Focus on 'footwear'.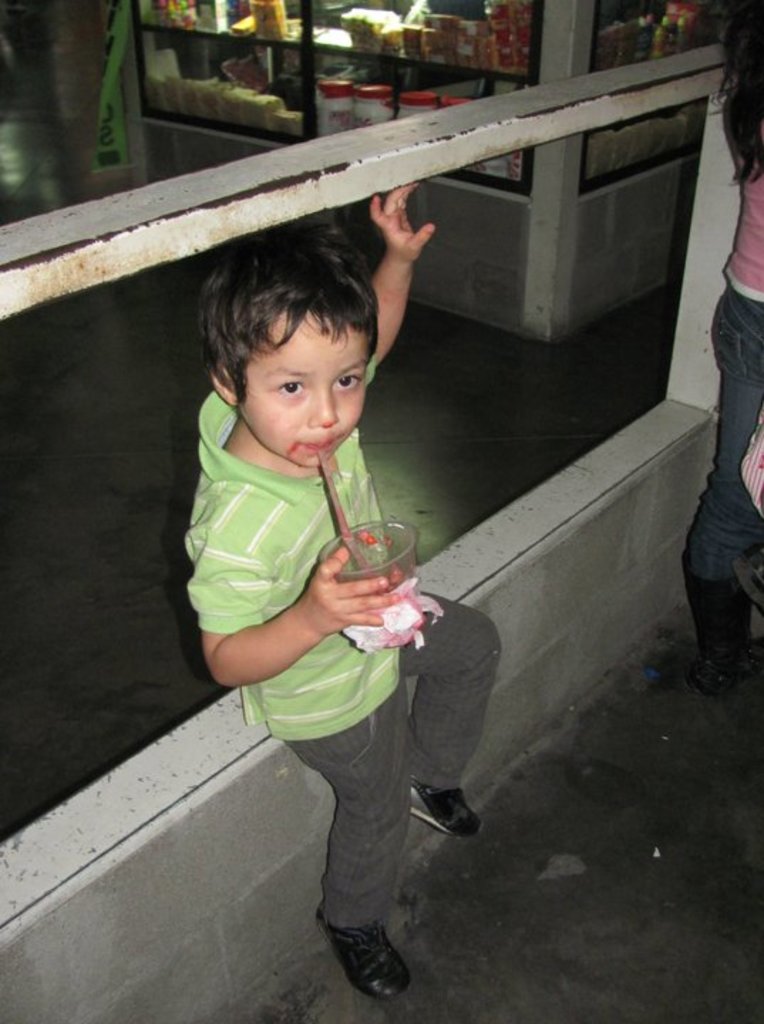
Focused at pyautogui.locateOnScreen(689, 545, 763, 705).
